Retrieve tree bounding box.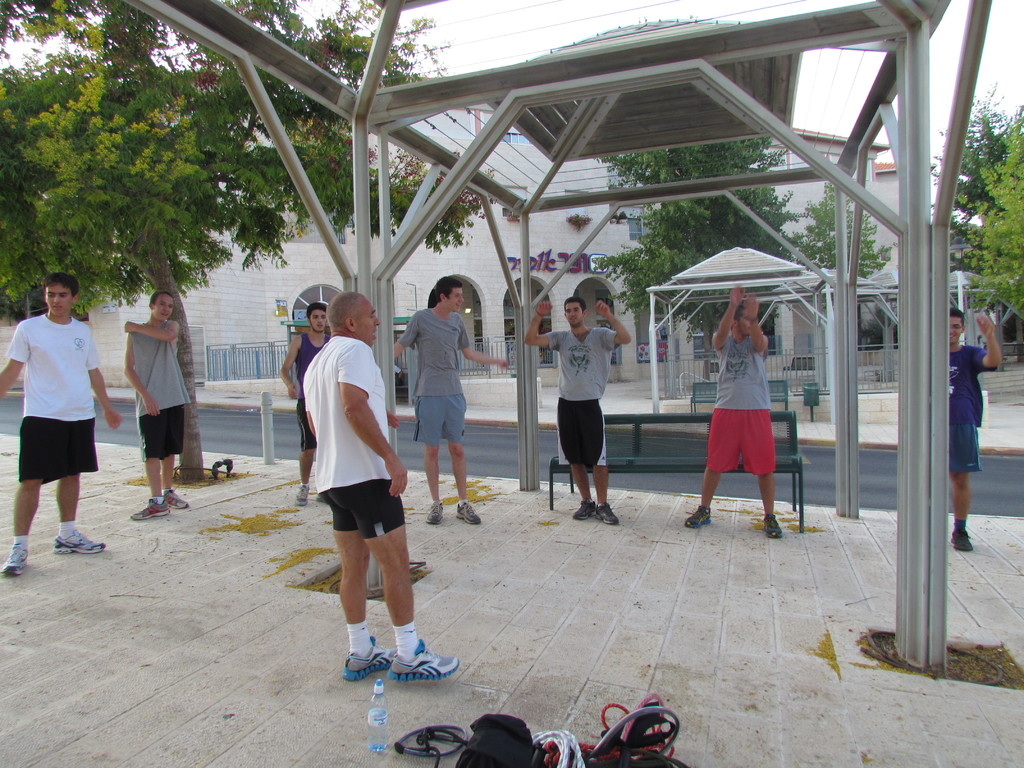
Bounding box: [x1=583, y1=99, x2=813, y2=383].
